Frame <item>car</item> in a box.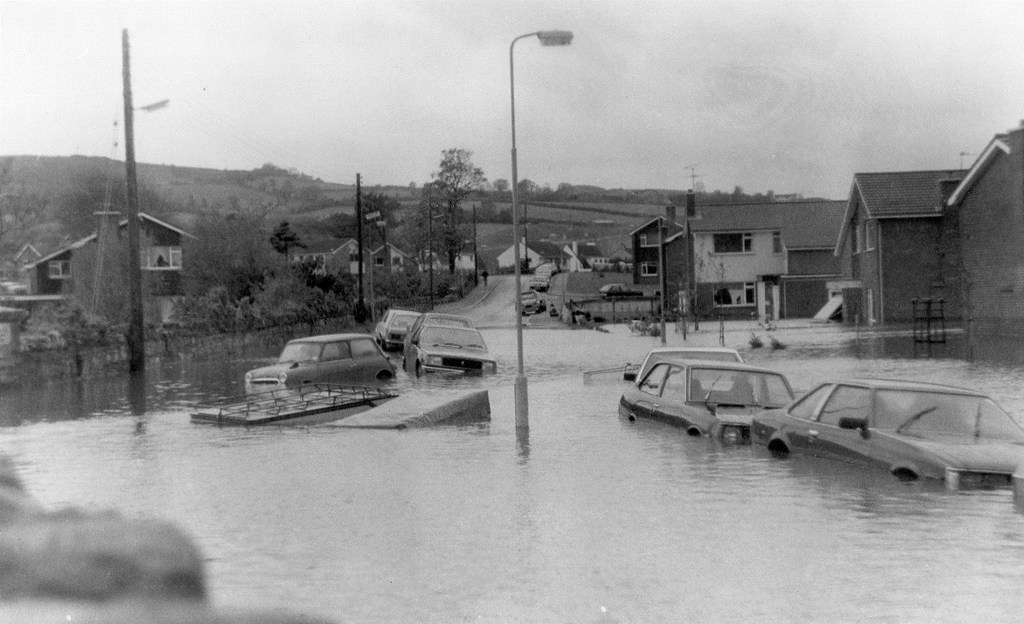
[left=409, top=322, right=492, bottom=380].
